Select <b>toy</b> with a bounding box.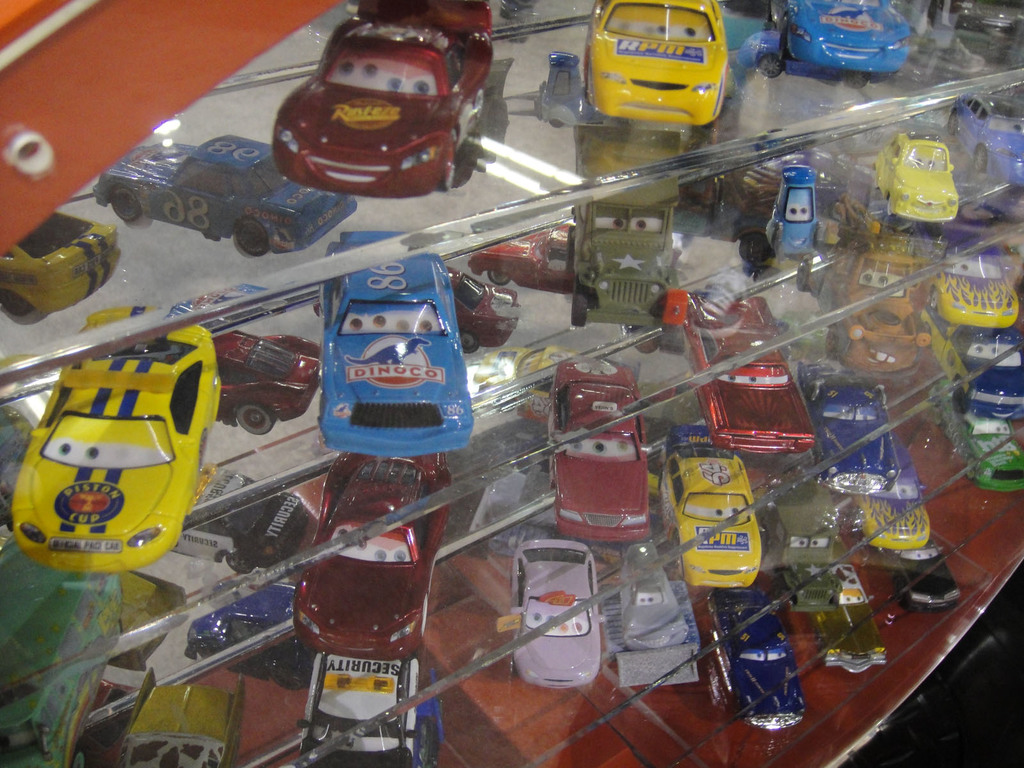
442, 265, 518, 354.
